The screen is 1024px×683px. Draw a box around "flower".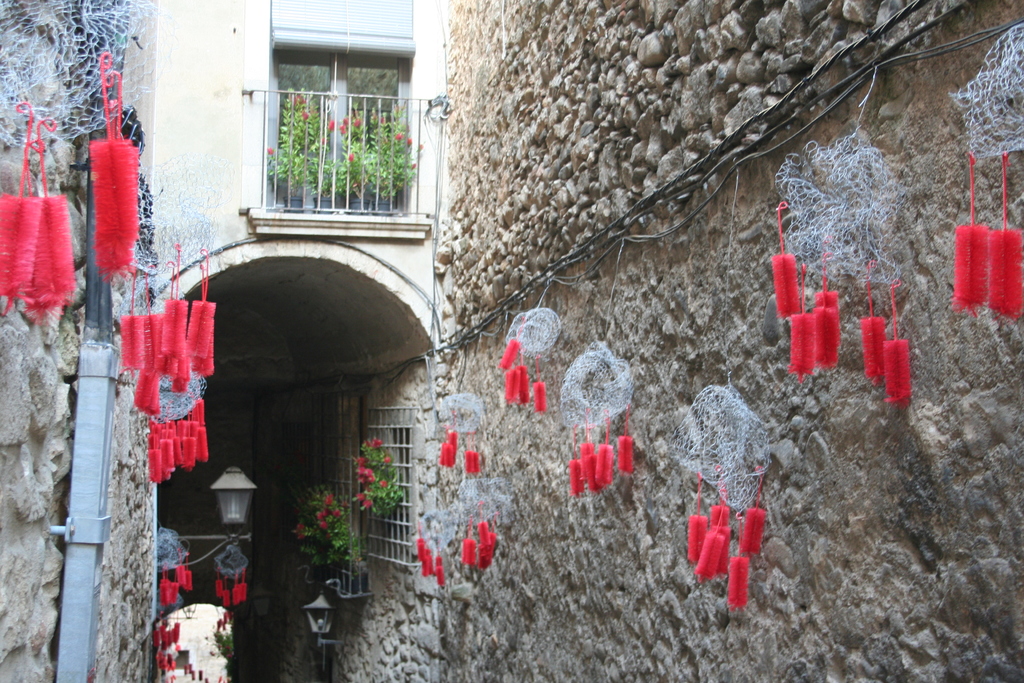
bbox=[300, 110, 312, 119].
